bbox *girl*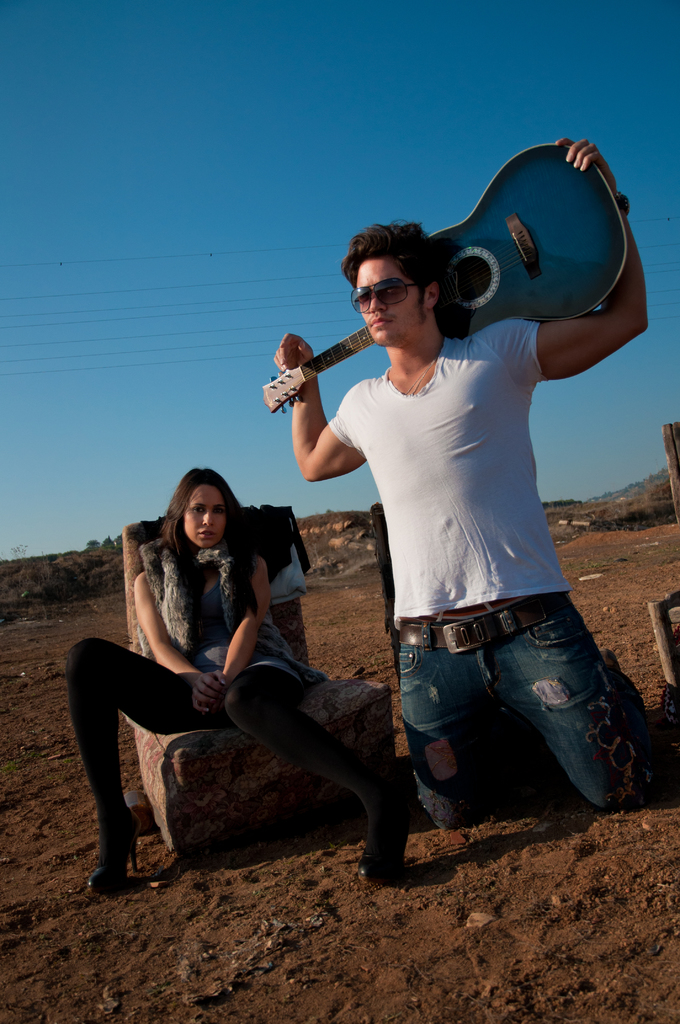
68,464,416,888
